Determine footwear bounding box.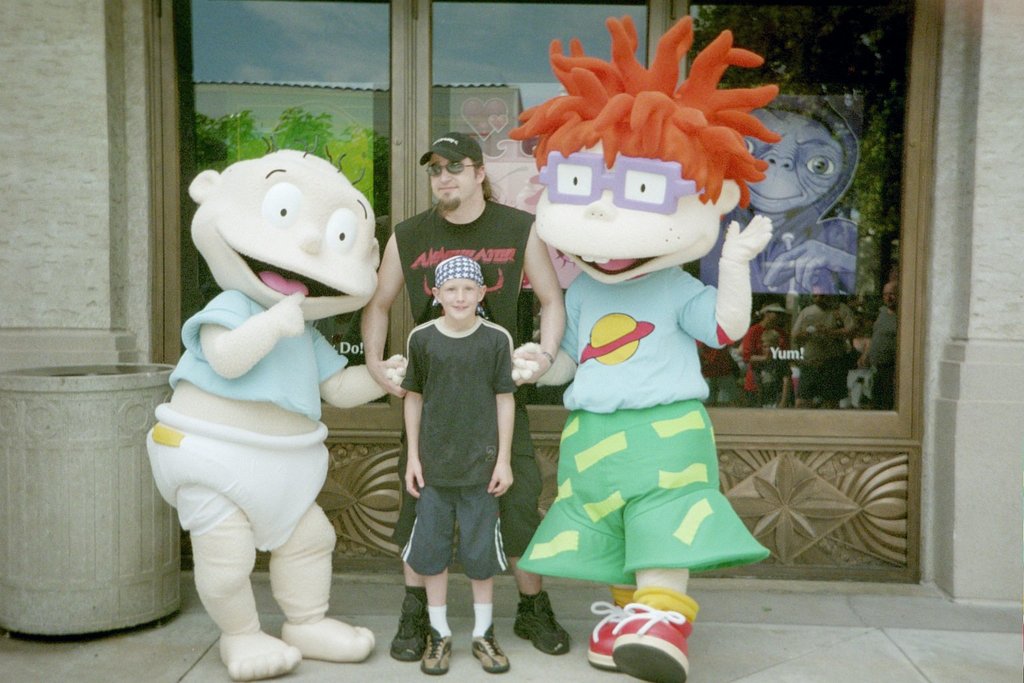
Determined: 511 593 570 653.
